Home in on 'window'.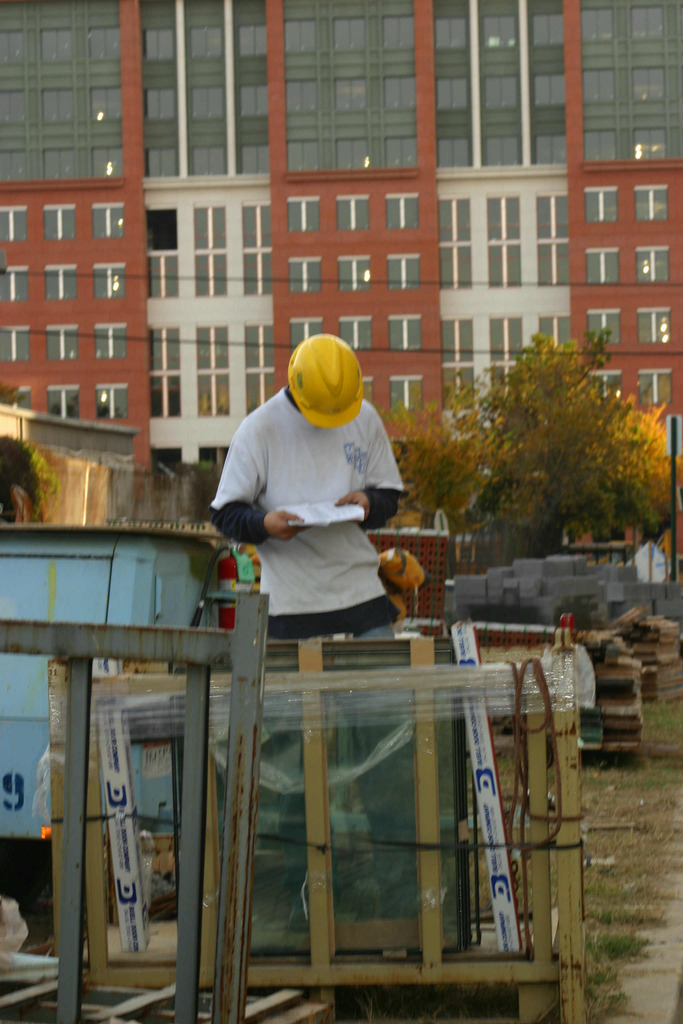
Homed in at Rect(441, 368, 478, 412).
